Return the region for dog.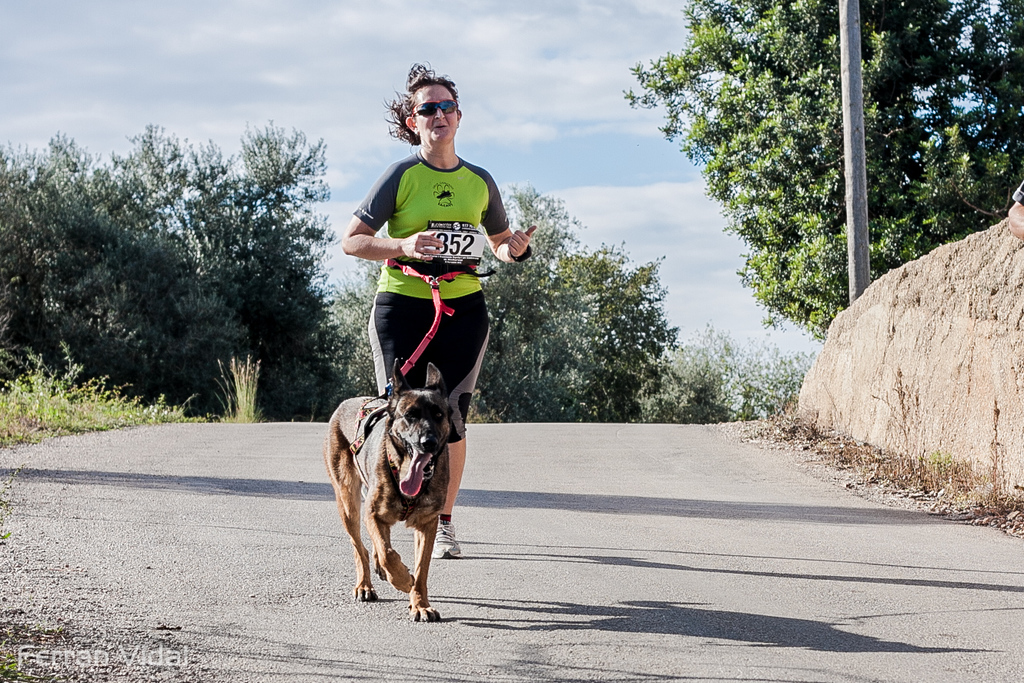
box=[320, 361, 466, 620].
